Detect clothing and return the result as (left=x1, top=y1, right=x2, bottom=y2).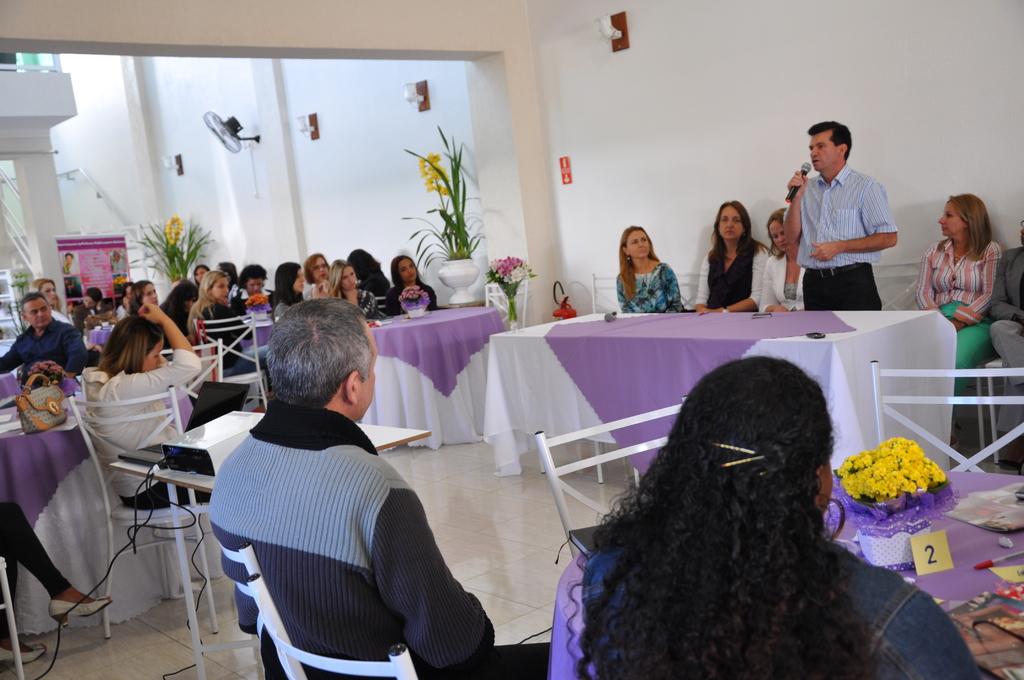
(left=0, top=498, right=74, bottom=595).
